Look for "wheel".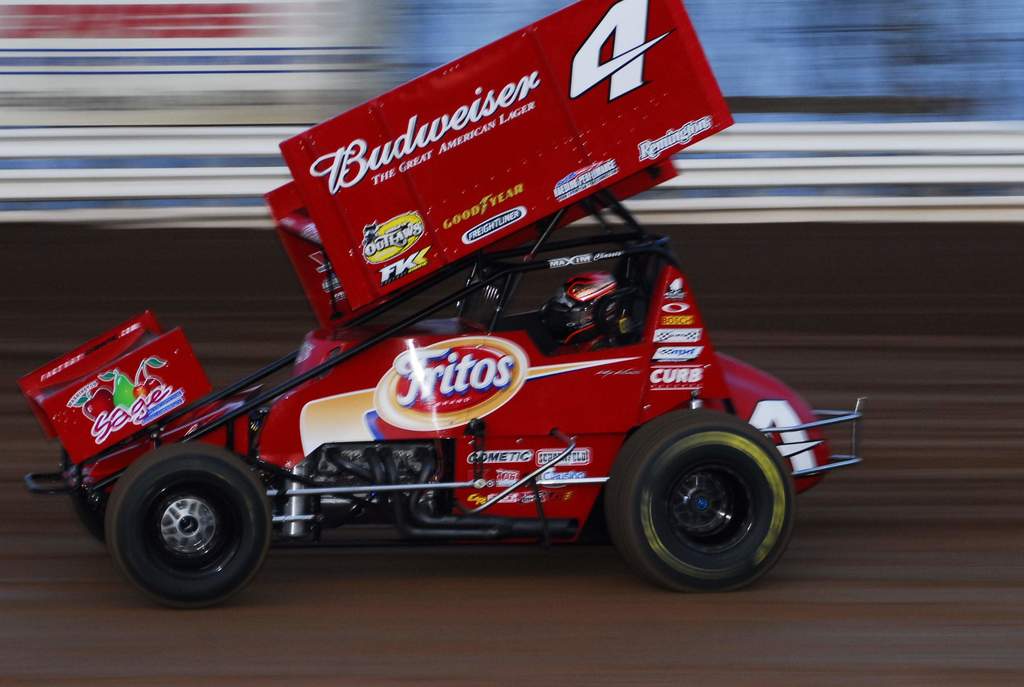
Found: bbox=(65, 455, 102, 534).
